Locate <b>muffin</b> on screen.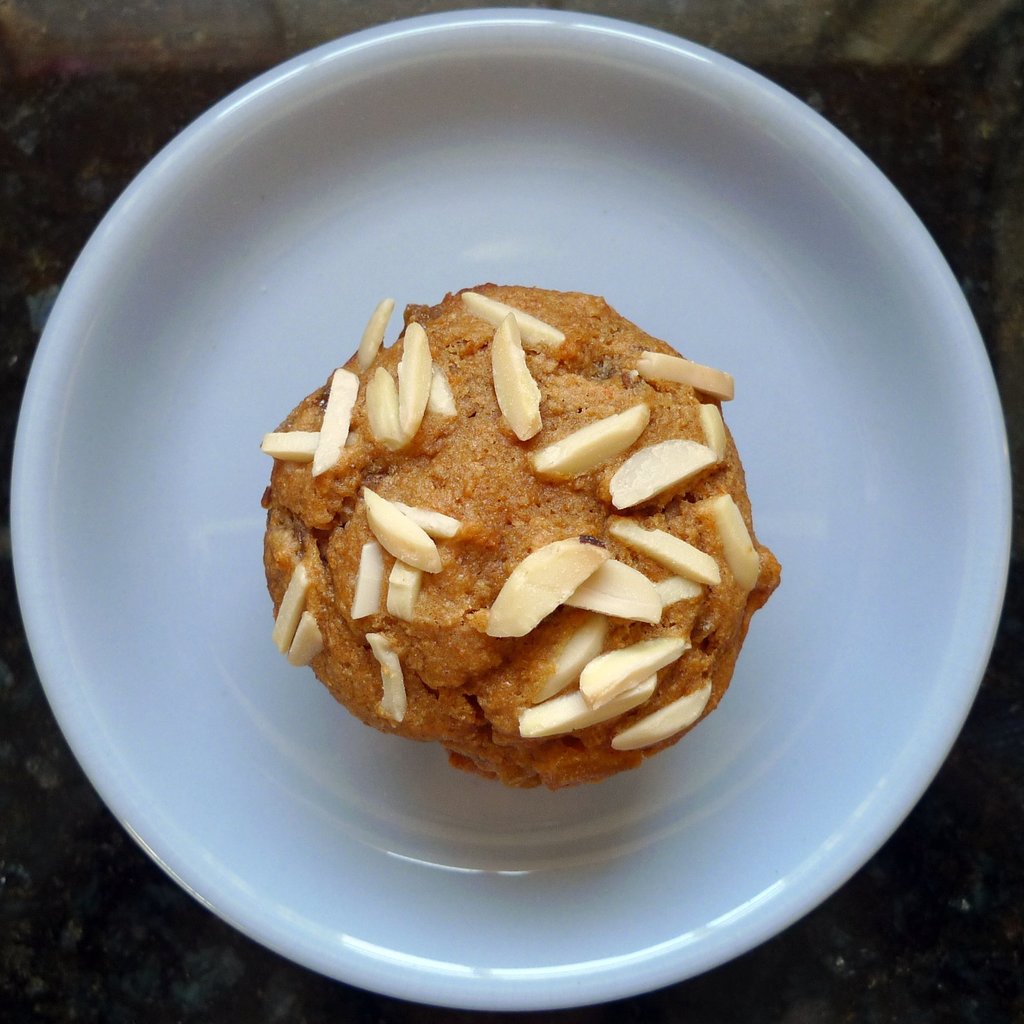
On screen at 249, 280, 788, 791.
